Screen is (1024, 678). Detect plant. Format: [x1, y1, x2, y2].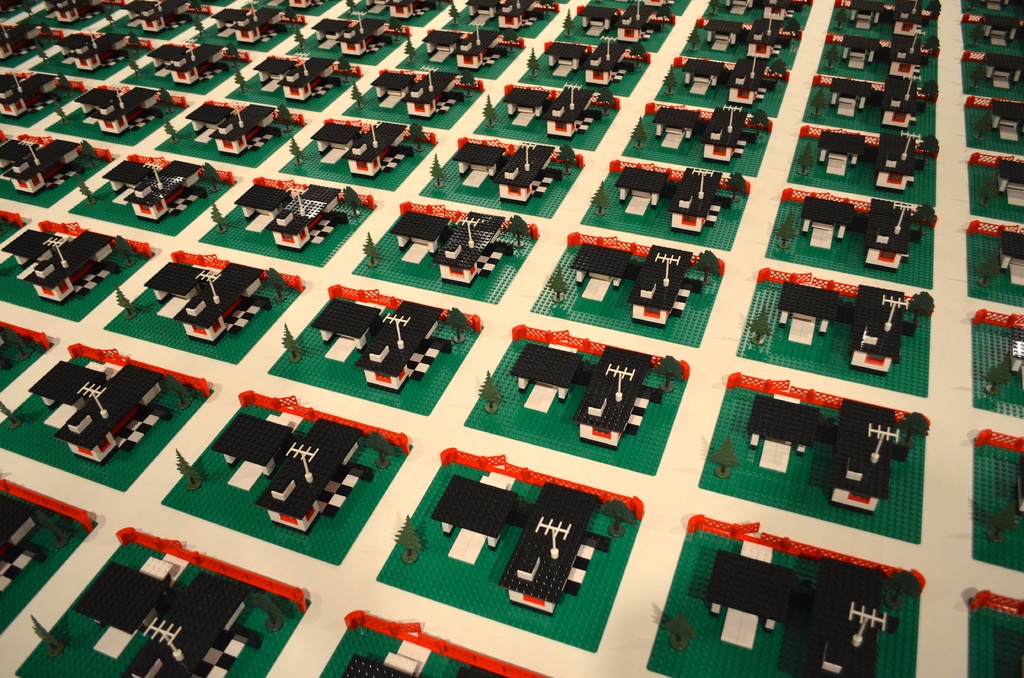
[962, 0, 980, 14].
